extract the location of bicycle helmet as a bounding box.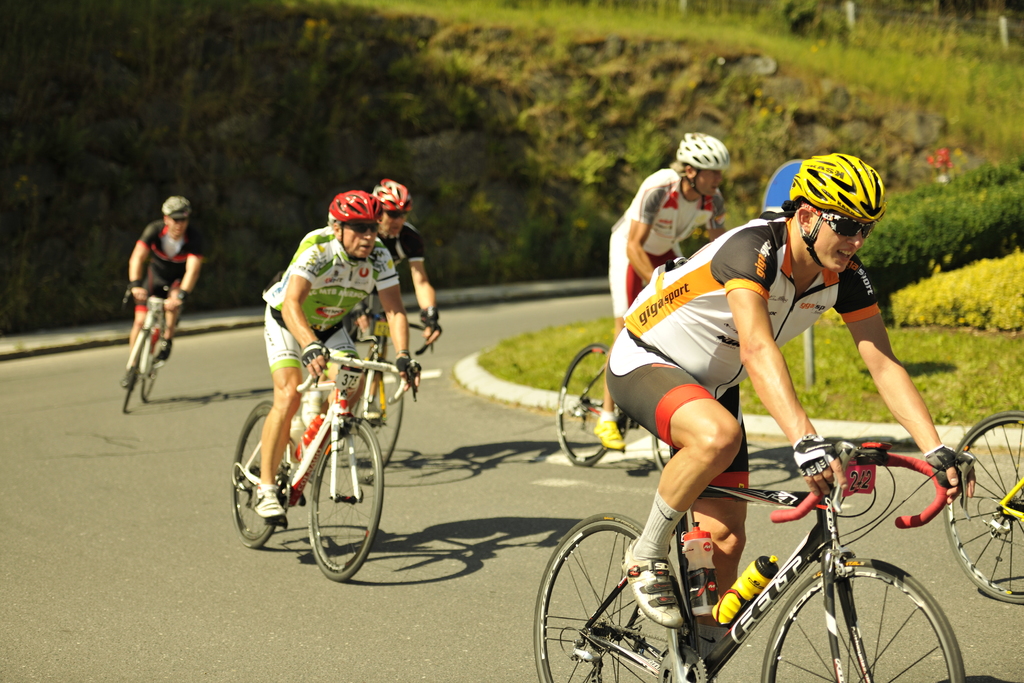
159,192,193,215.
